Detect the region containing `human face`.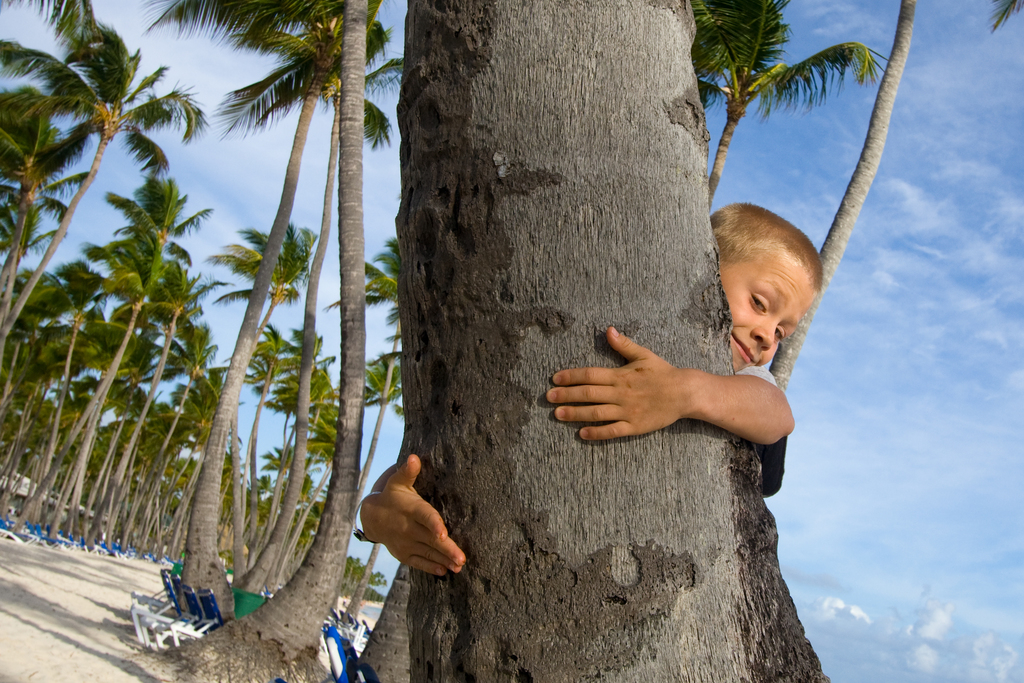
BBox(717, 239, 817, 374).
